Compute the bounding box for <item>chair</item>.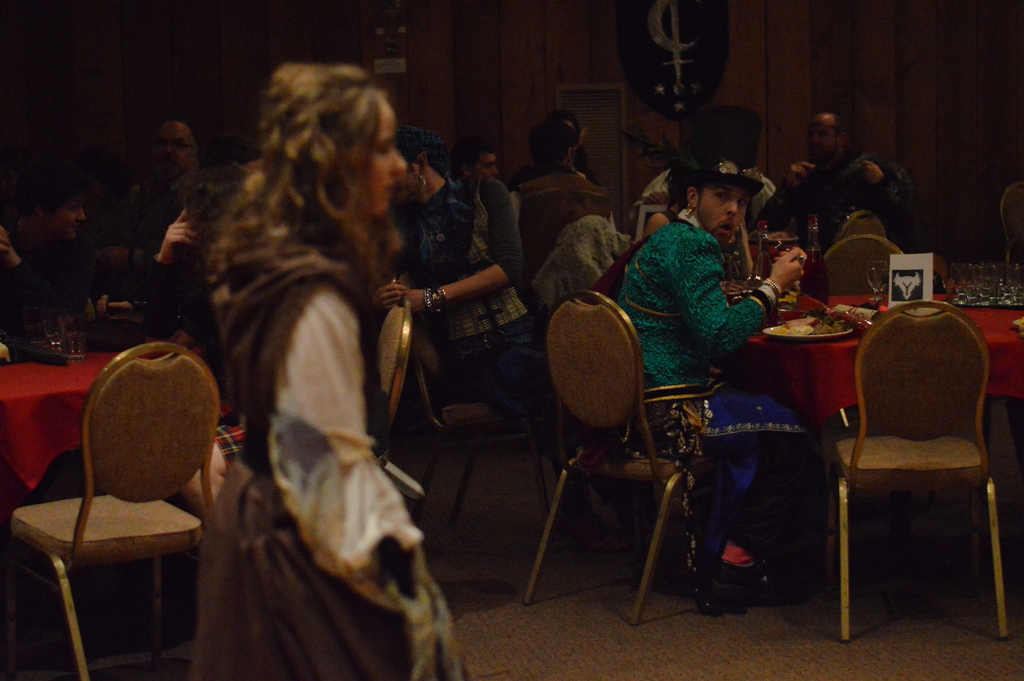
l=372, t=290, r=419, b=444.
